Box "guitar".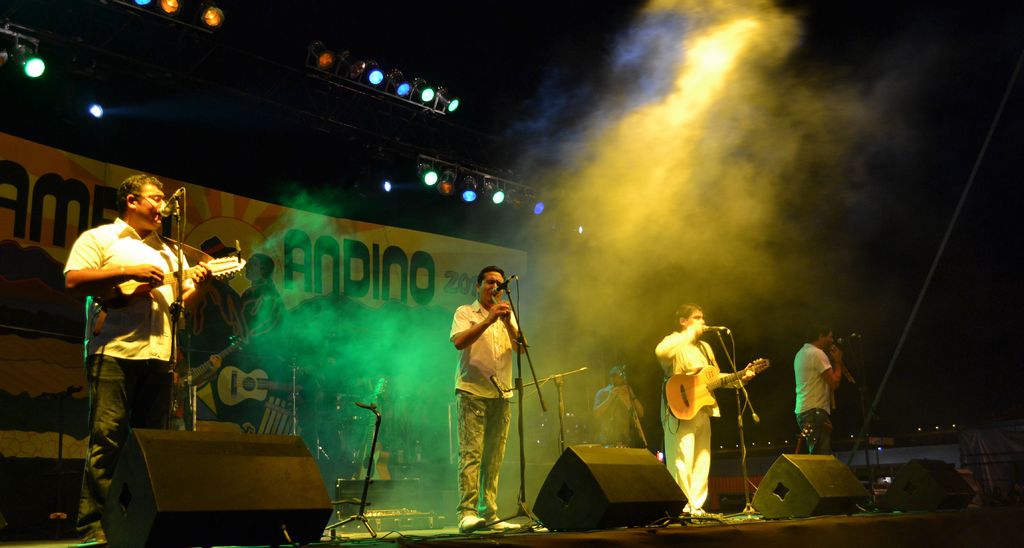
x1=358 y1=377 x2=390 y2=479.
